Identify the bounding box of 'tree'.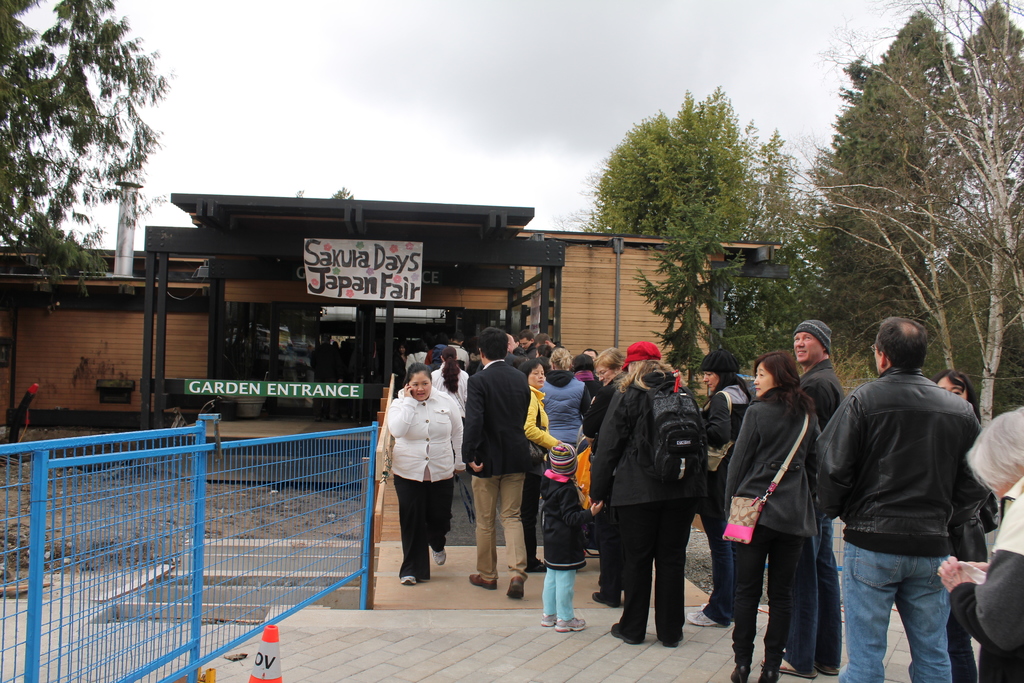
left=798, top=22, right=989, bottom=355.
